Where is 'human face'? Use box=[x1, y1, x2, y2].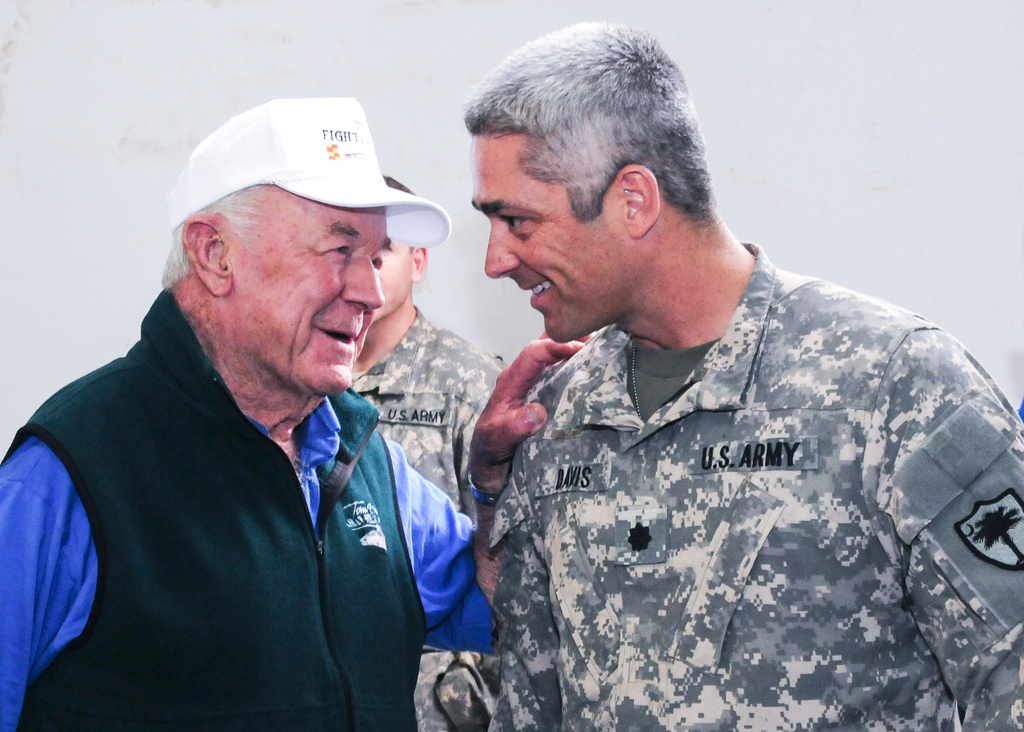
box=[470, 134, 631, 346].
